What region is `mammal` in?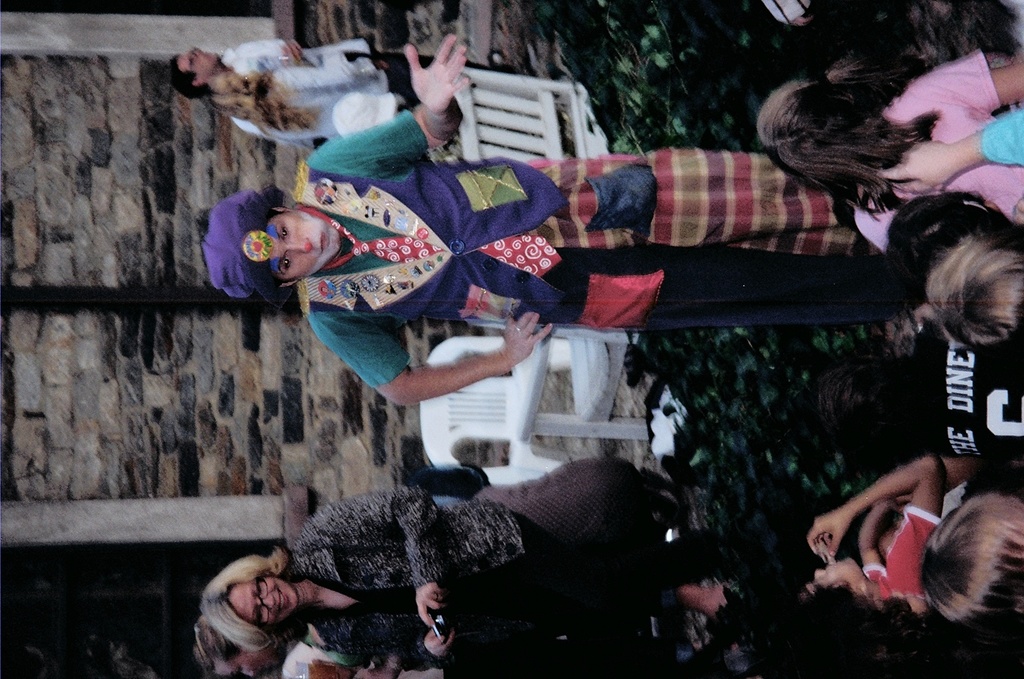
rect(198, 34, 932, 407).
